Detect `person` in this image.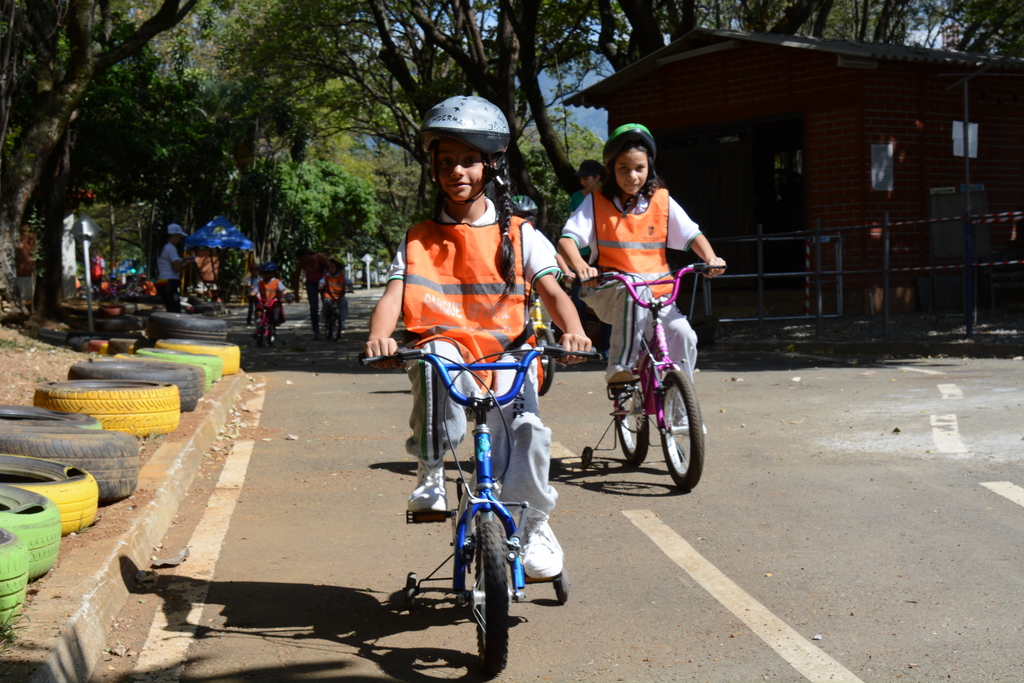
Detection: x1=153 y1=218 x2=177 y2=304.
